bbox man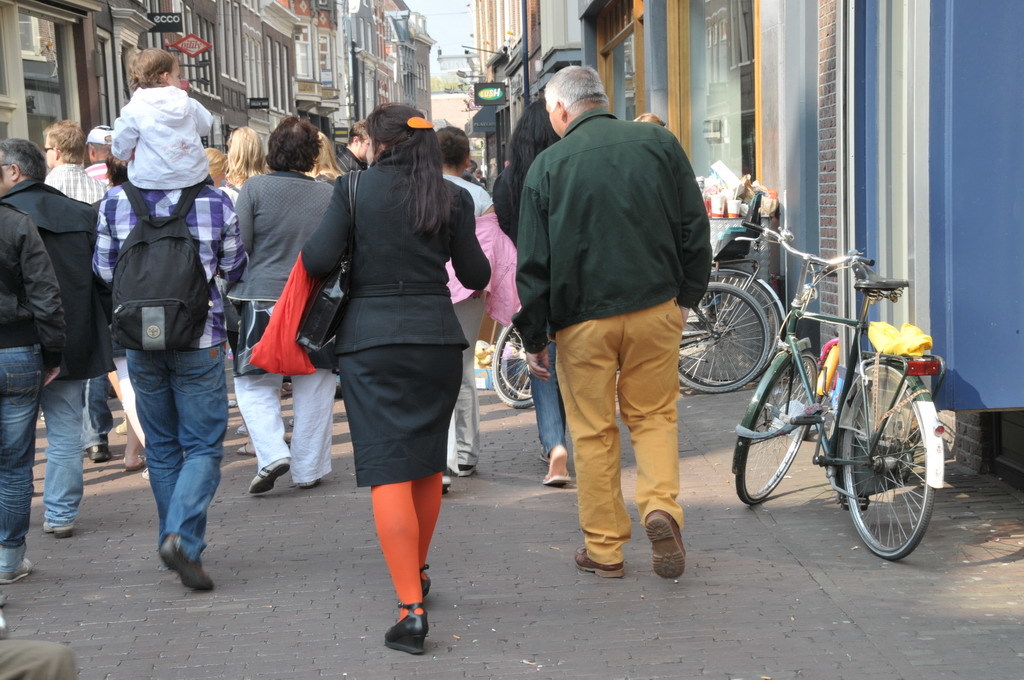
box=[33, 127, 101, 464]
